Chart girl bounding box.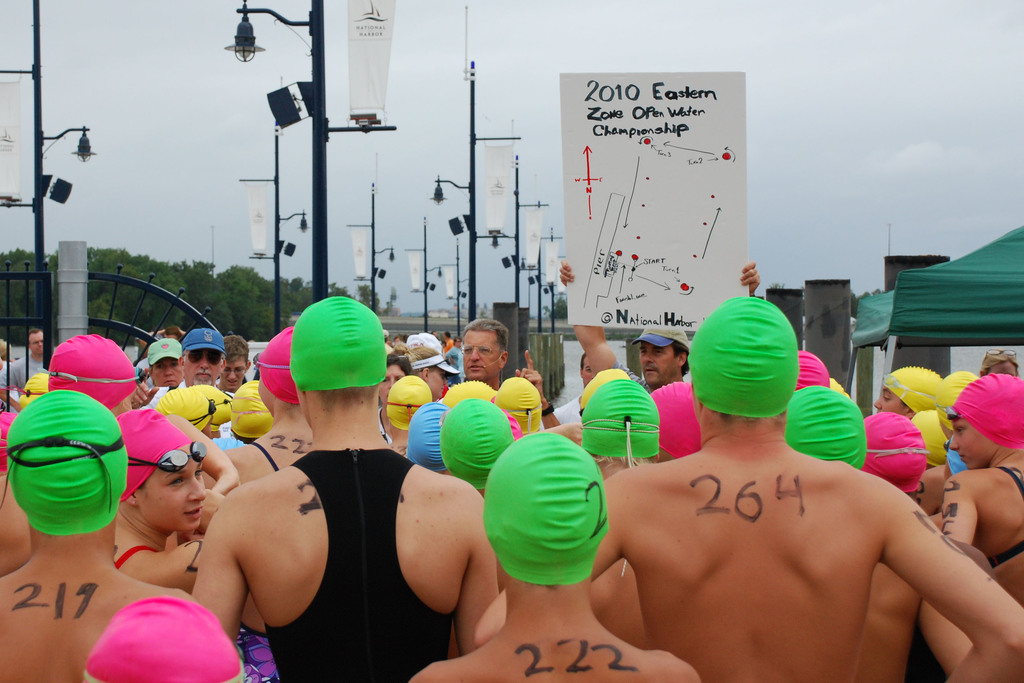
Charted: BBox(115, 411, 220, 588).
